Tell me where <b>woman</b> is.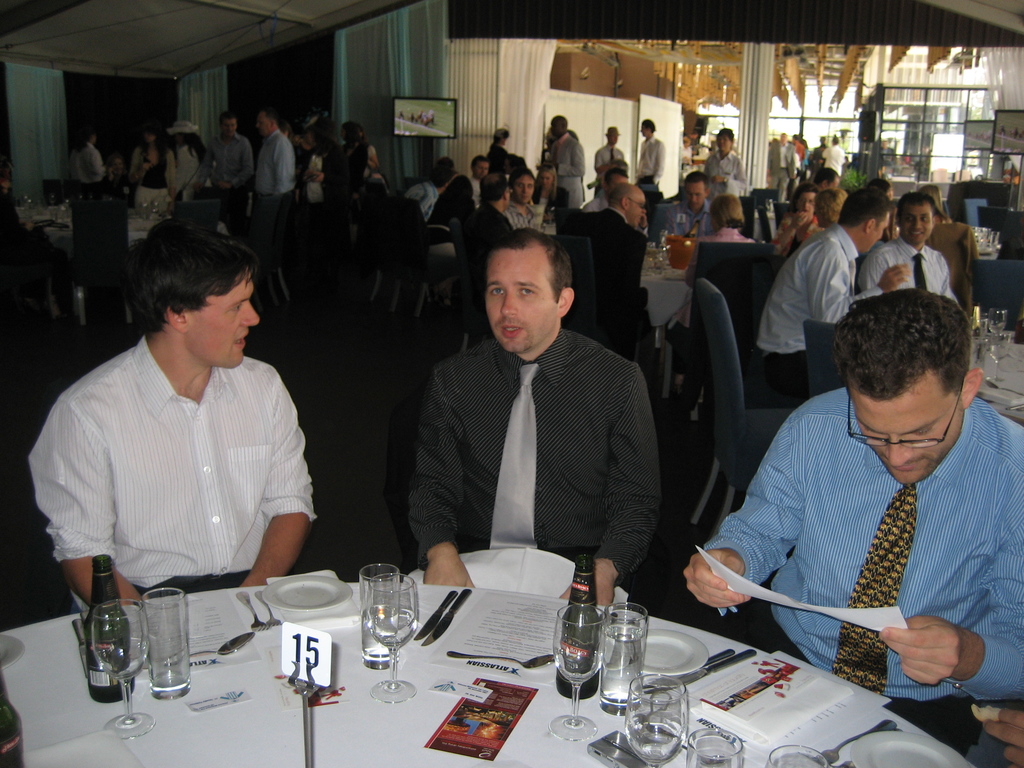
<b>woman</b> is at [534, 163, 567, 221].
